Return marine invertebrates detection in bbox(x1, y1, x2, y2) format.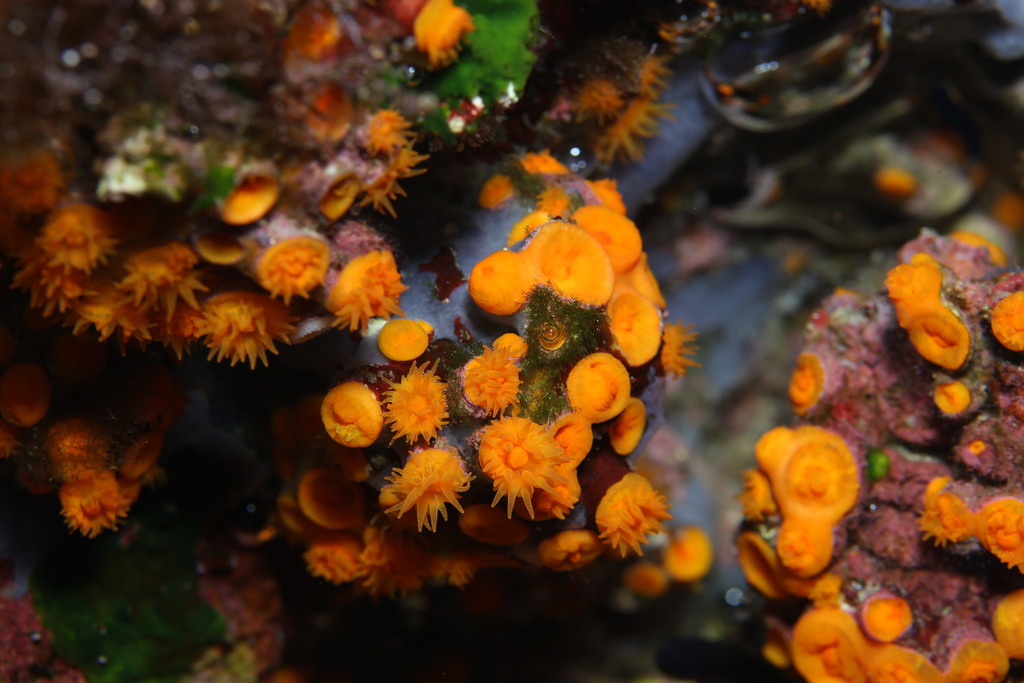
bbox(0, 135, 89, 223).
